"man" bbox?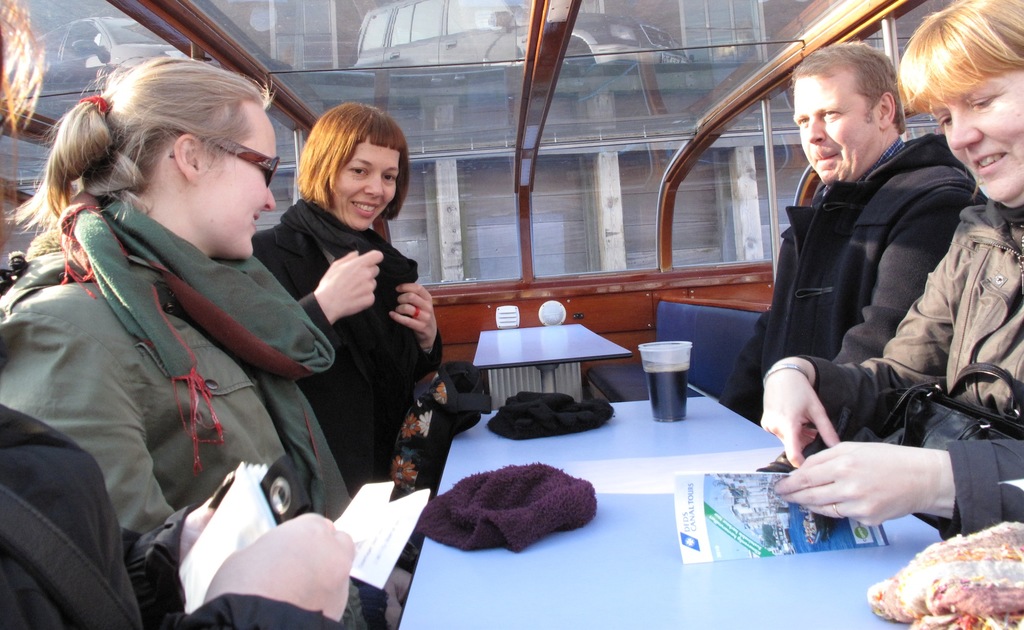
region(718, 42, 986, 428)
